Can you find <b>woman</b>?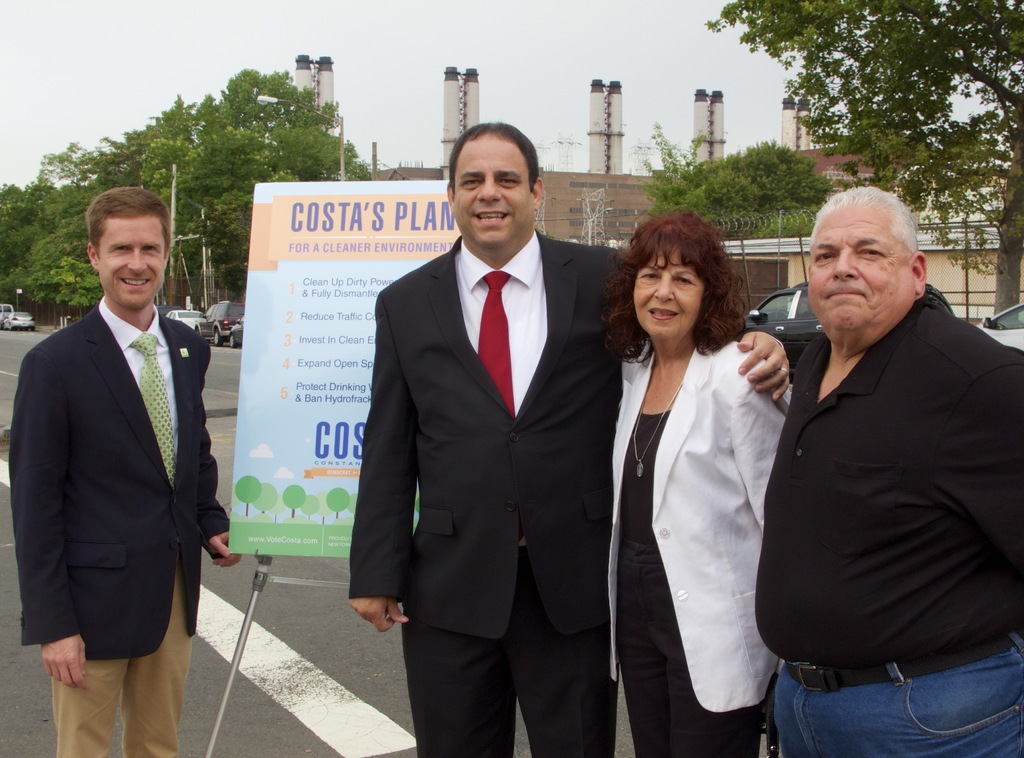
Yes, bounding box: crop(618, 225, 802, 757).
